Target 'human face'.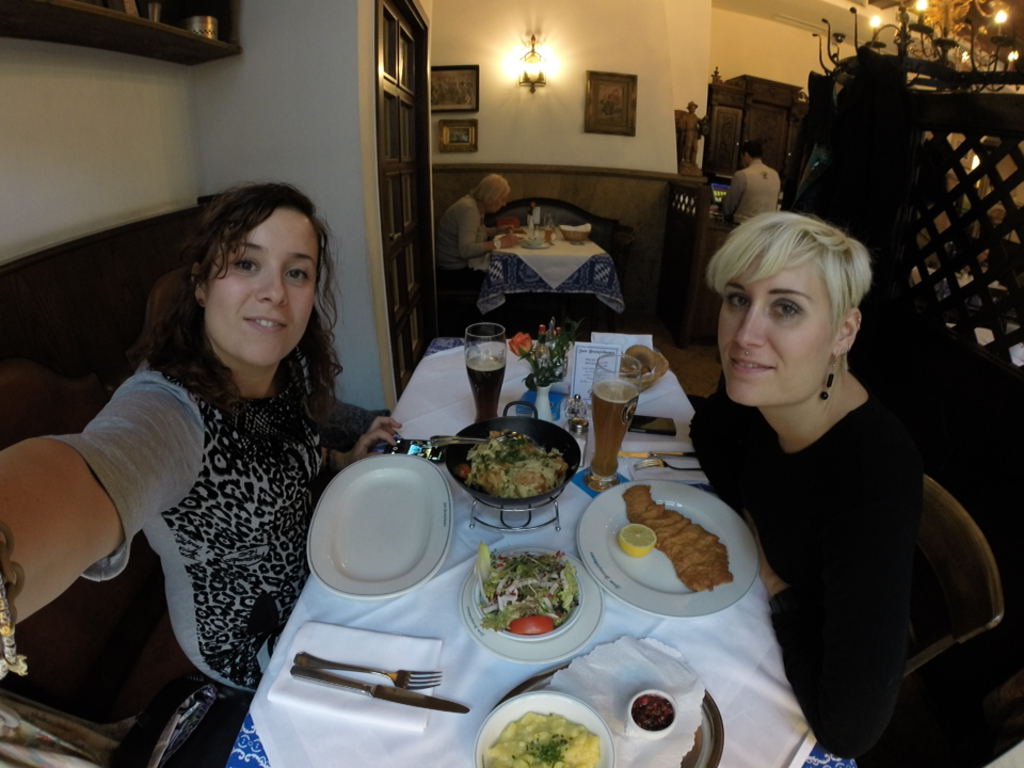
Target region: 206, 206, 320, 365.
